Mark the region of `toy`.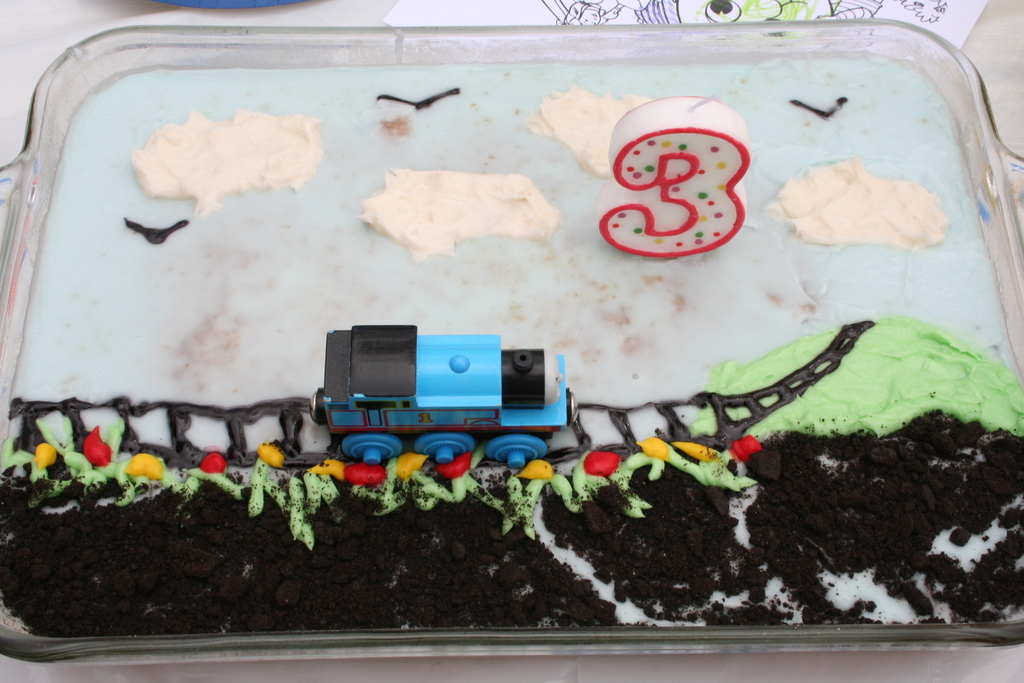
Region: rect(284, 321, 608, 454).
